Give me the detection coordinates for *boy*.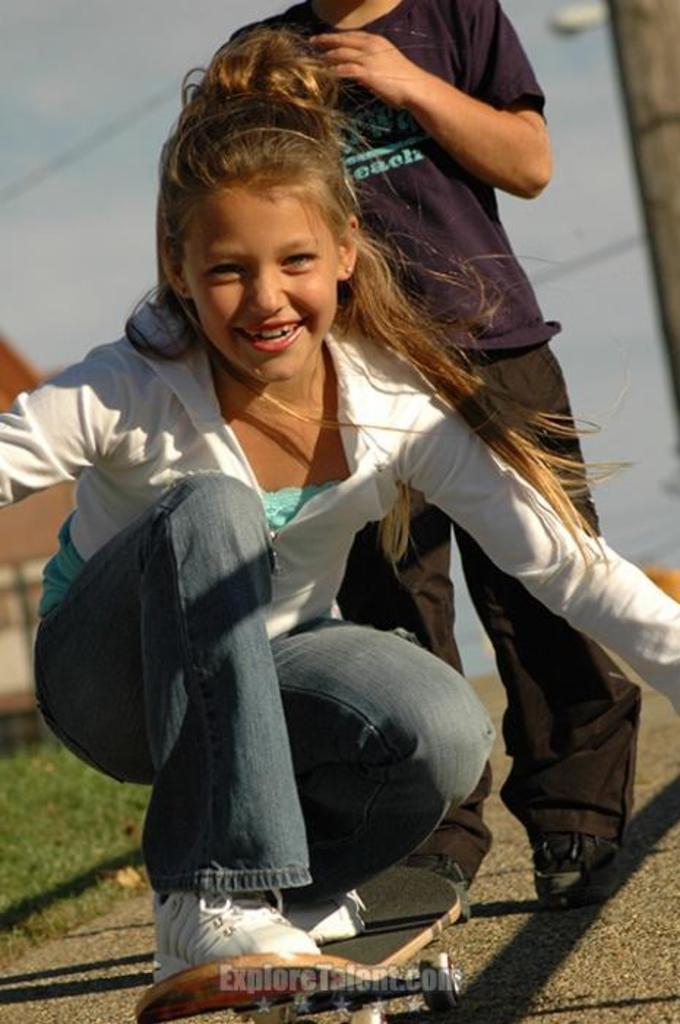
(x1=230, y1=0, x2=646, y2=923).
